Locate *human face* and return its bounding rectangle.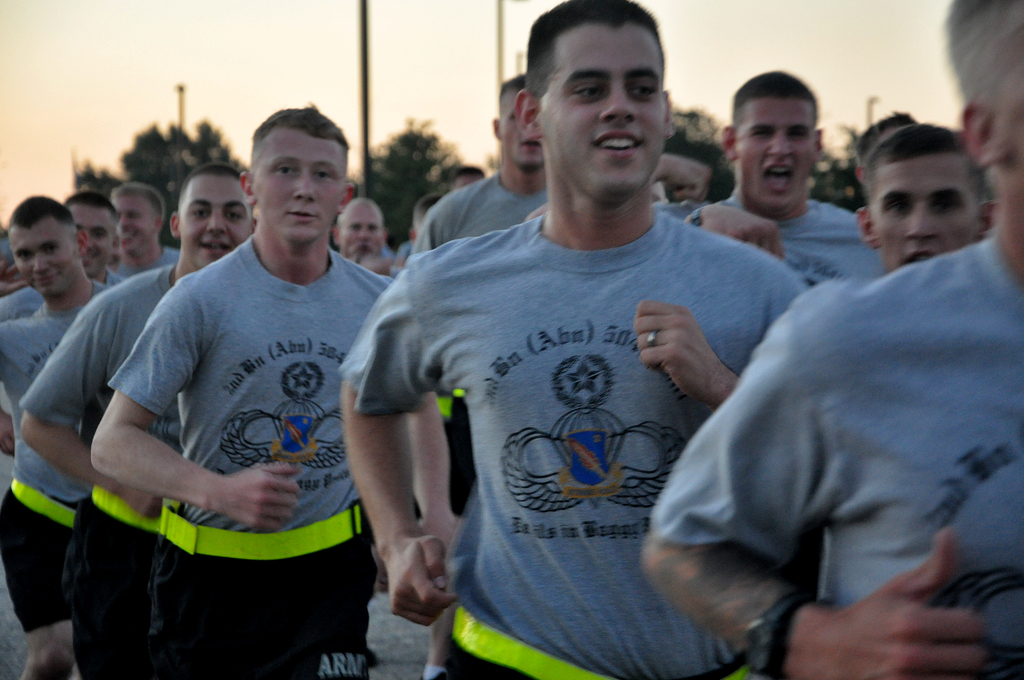
113,194,156,254.
